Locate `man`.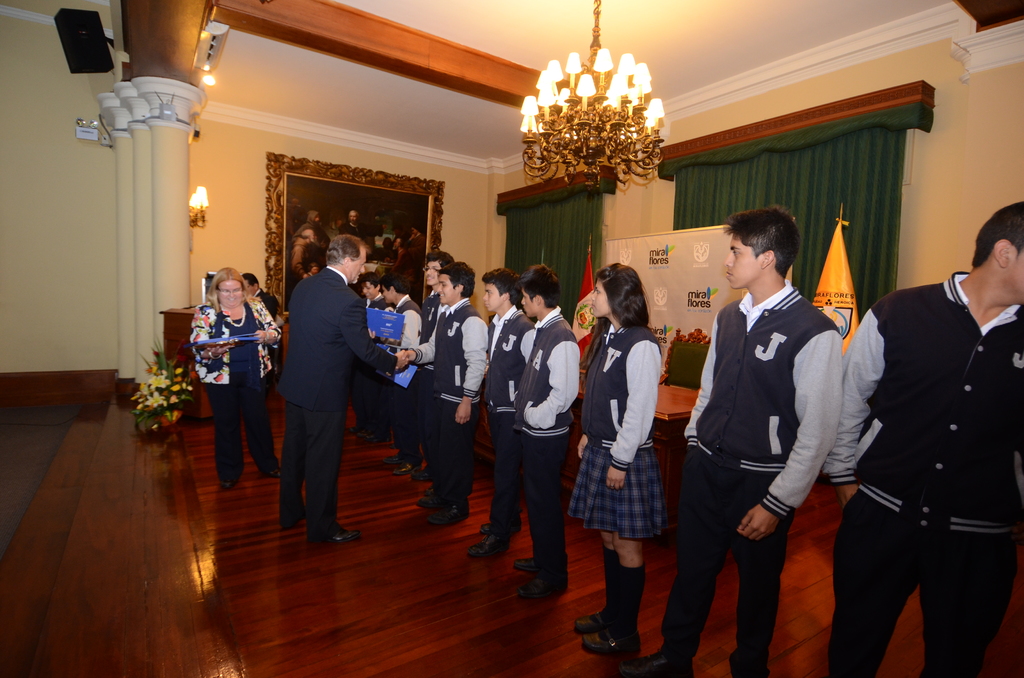
Bounding box: {"x1": 627, "y1": 205, "x2": 842, "y2": 677}.
